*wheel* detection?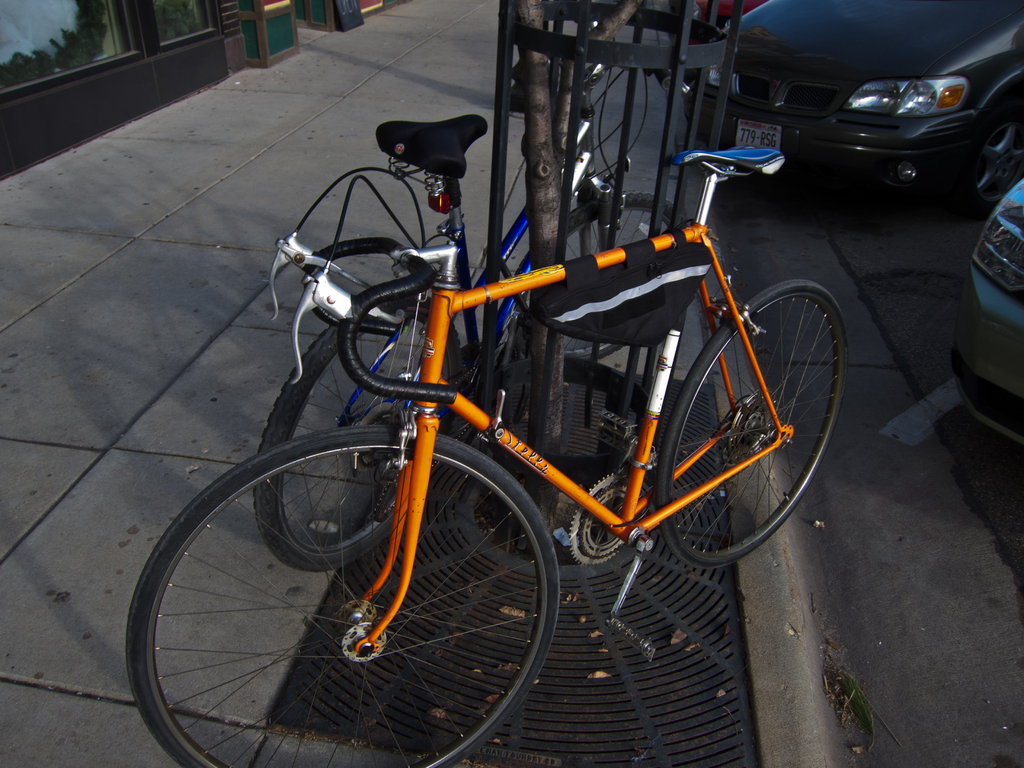
[x1=639, y1=277, x2=832, y2=554]
